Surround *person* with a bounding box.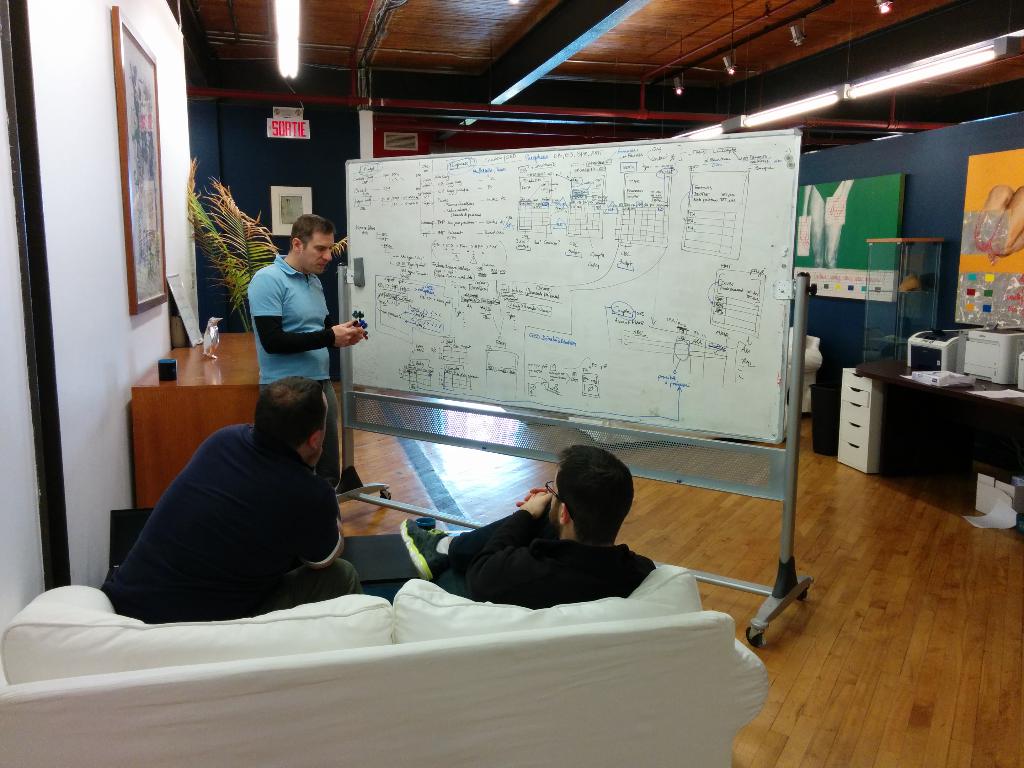
BBox(100, 355, 358, 631).
